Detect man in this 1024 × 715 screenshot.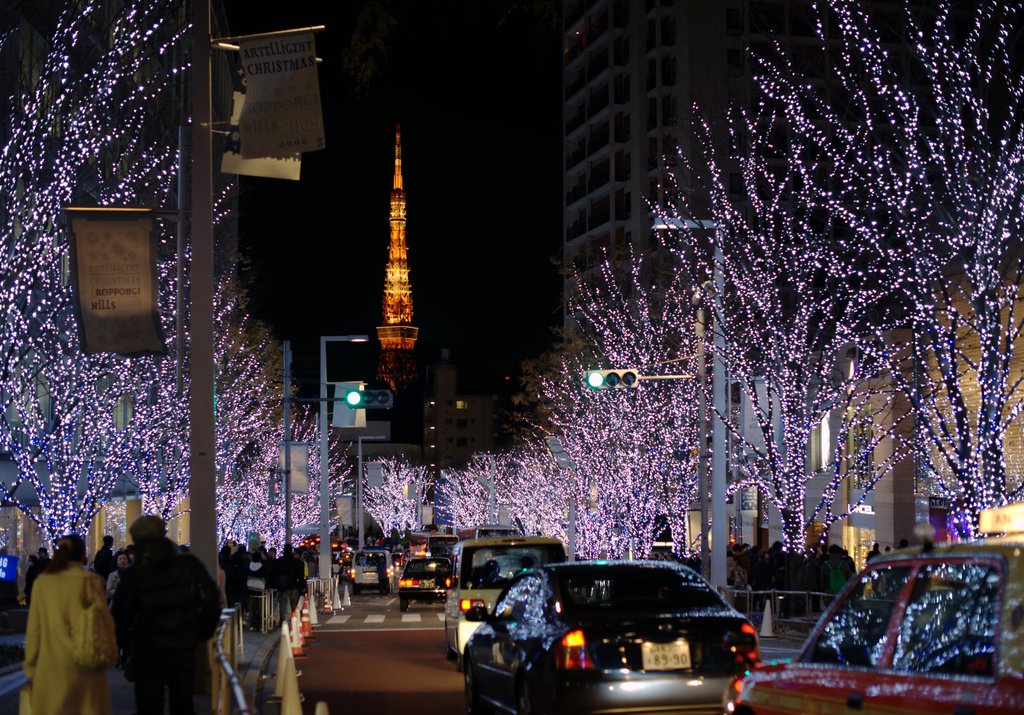
Detection: (765, 542, 783, 590).
